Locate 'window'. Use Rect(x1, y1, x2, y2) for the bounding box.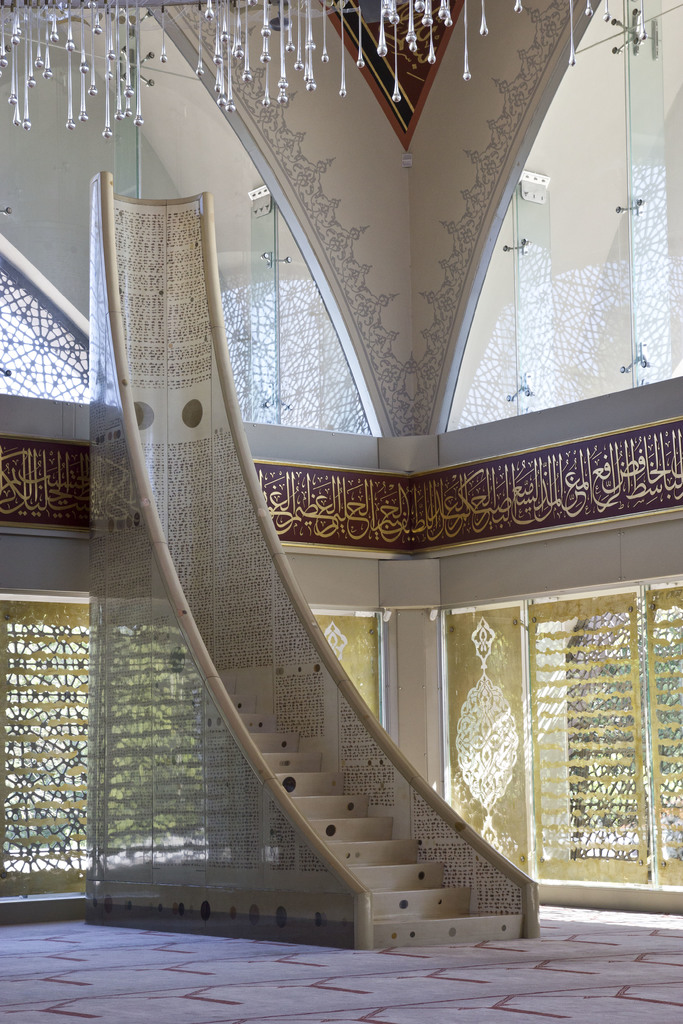
Rect(17, 582, 103, 883).
